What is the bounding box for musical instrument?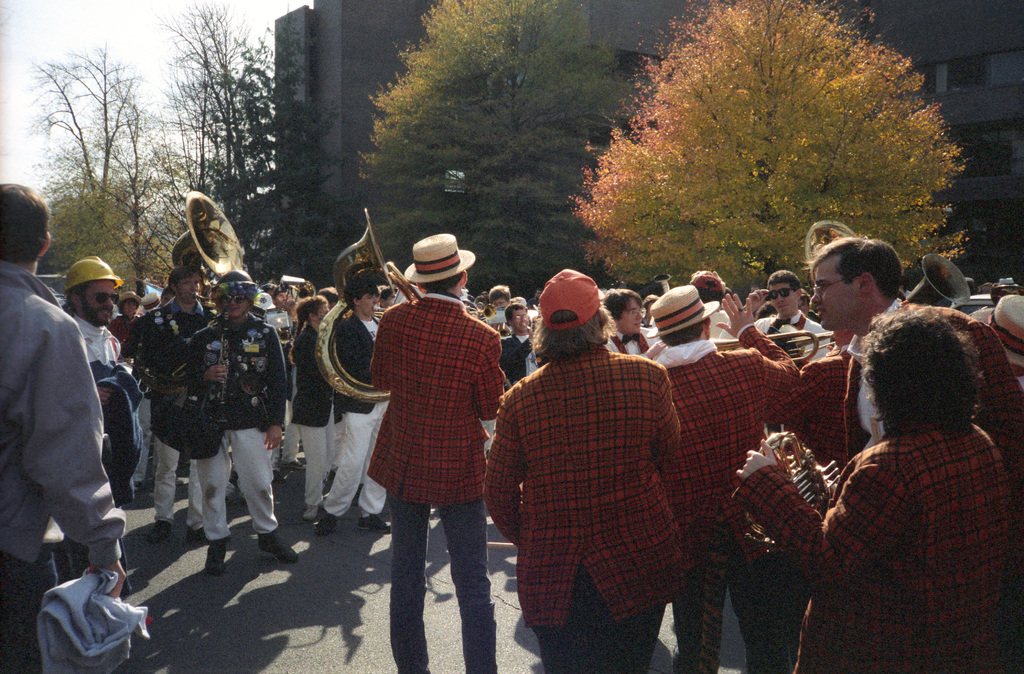
bbox=(163, 183, 253, 307).
